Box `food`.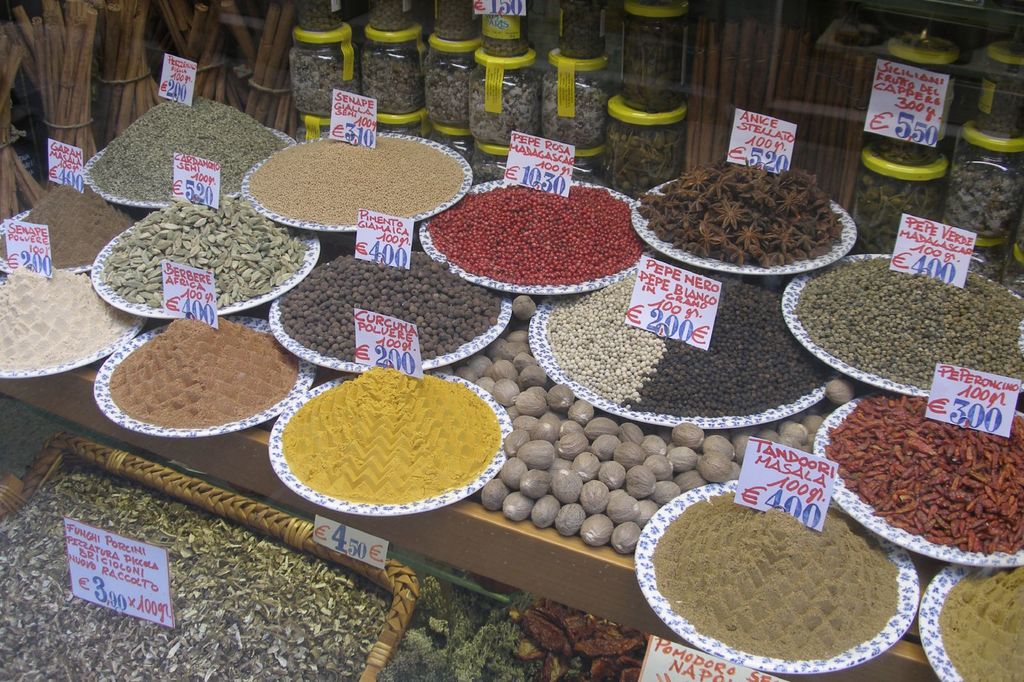
[x1=366, y1=56, x2=425, y2=109].
